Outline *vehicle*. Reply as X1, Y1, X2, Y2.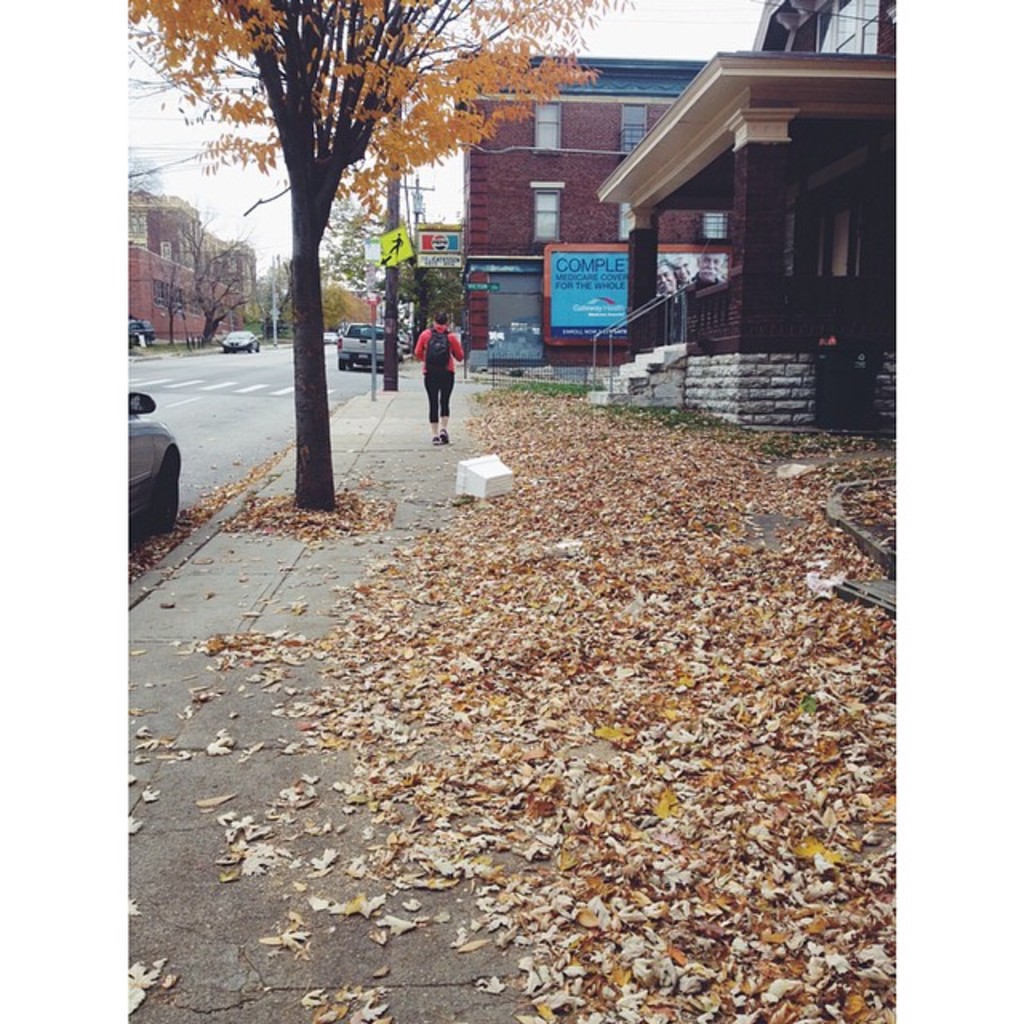
216, 323, 258, 360.
